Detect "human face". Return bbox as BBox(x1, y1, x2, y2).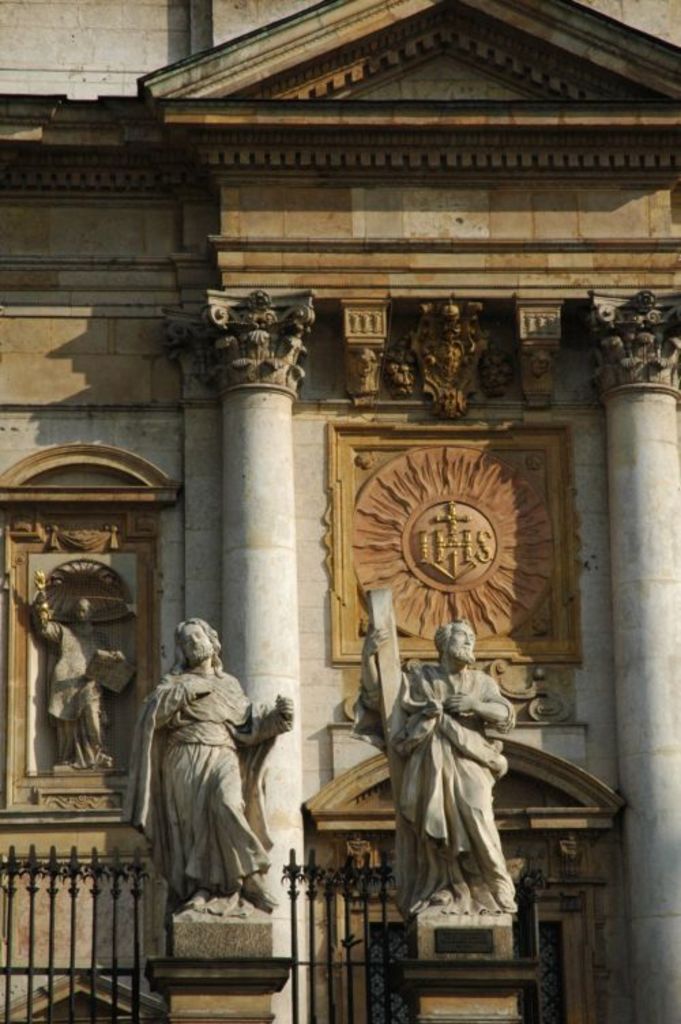
BBox(443, 626, 475, 659).
